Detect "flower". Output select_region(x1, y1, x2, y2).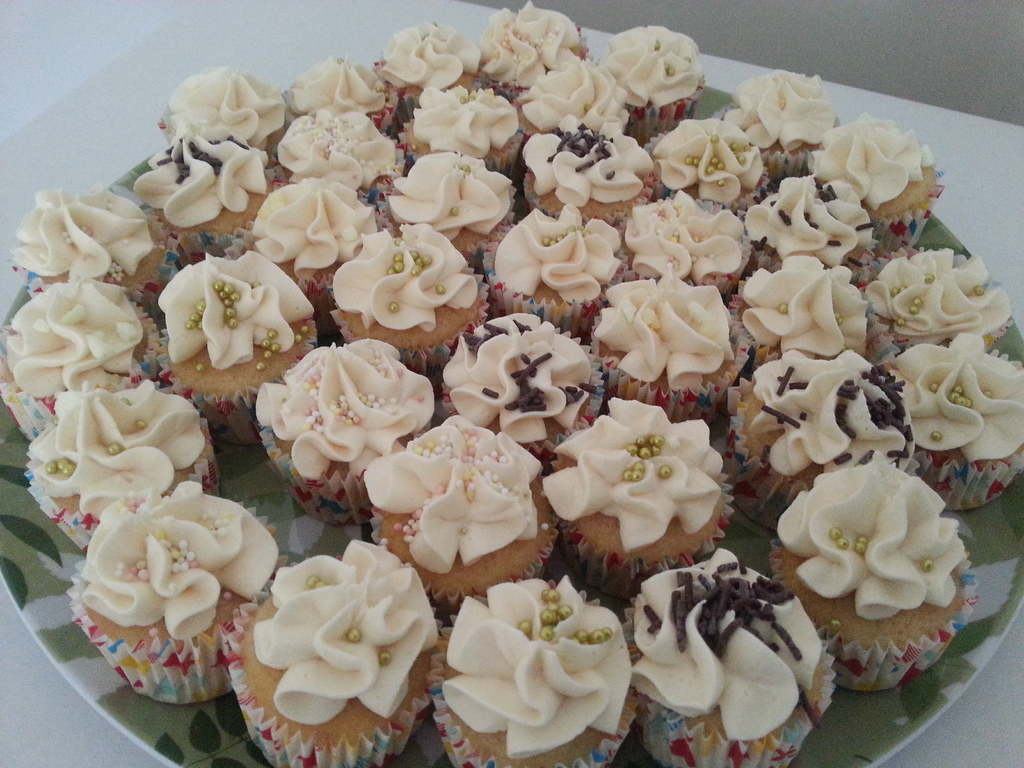
select_region(225, 540, 425, 743).
